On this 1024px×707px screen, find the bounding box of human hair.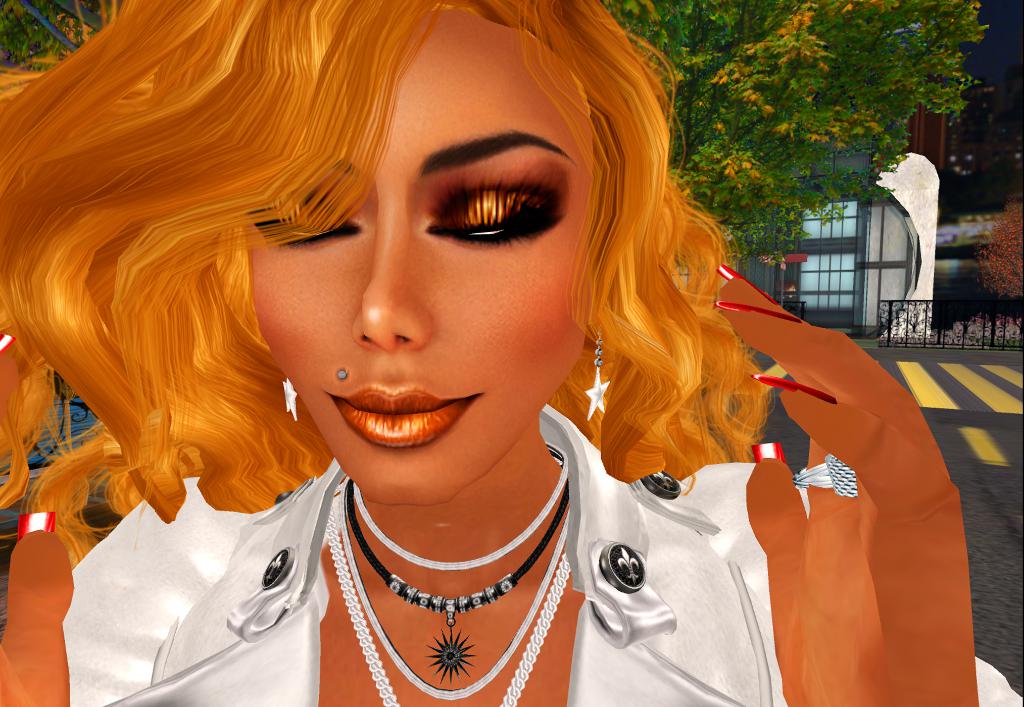
Bounding box: BBox(60, 0, 785, 583).
